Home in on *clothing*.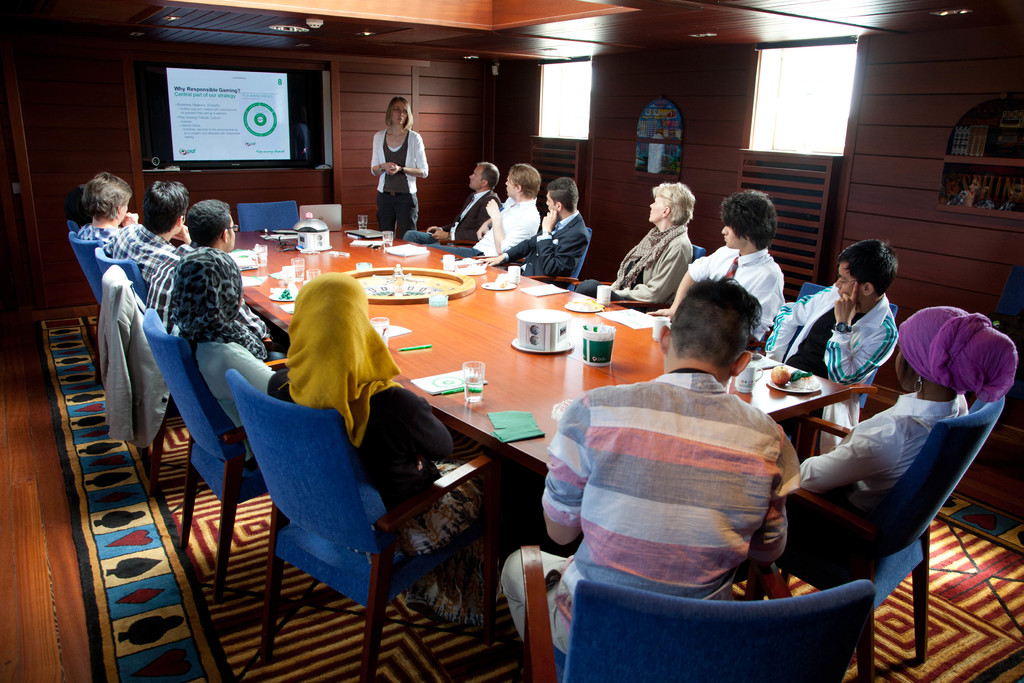
Homed in at 623/222/692/295.
